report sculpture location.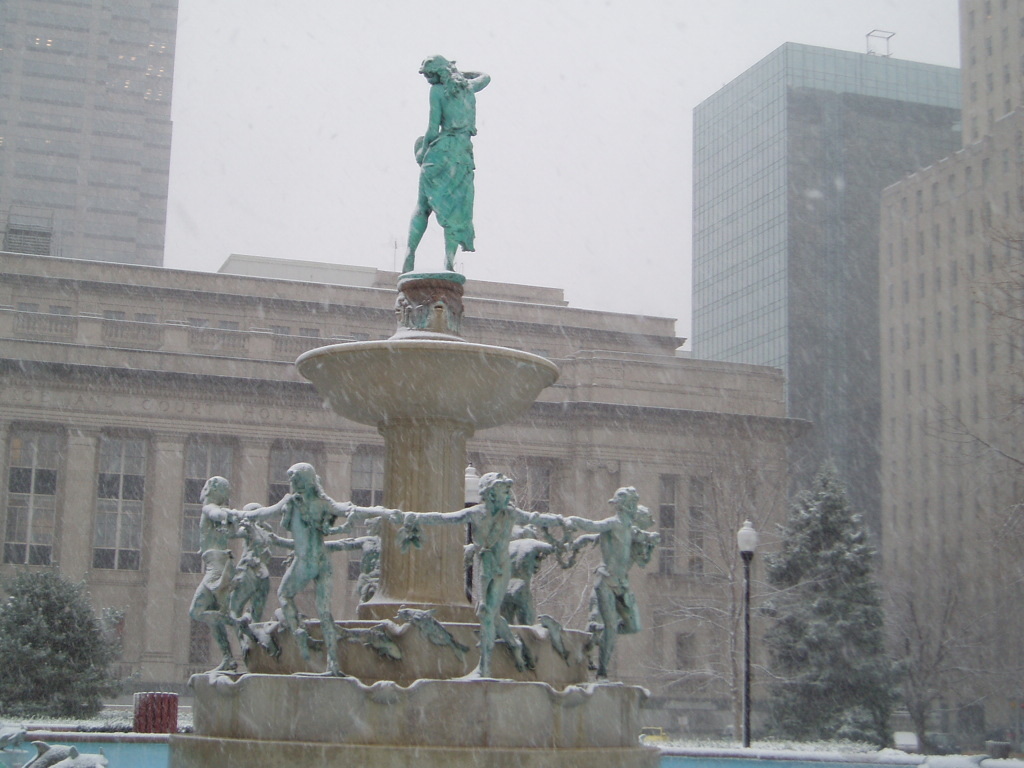
Report: locate(569, 511, 667, 618).
